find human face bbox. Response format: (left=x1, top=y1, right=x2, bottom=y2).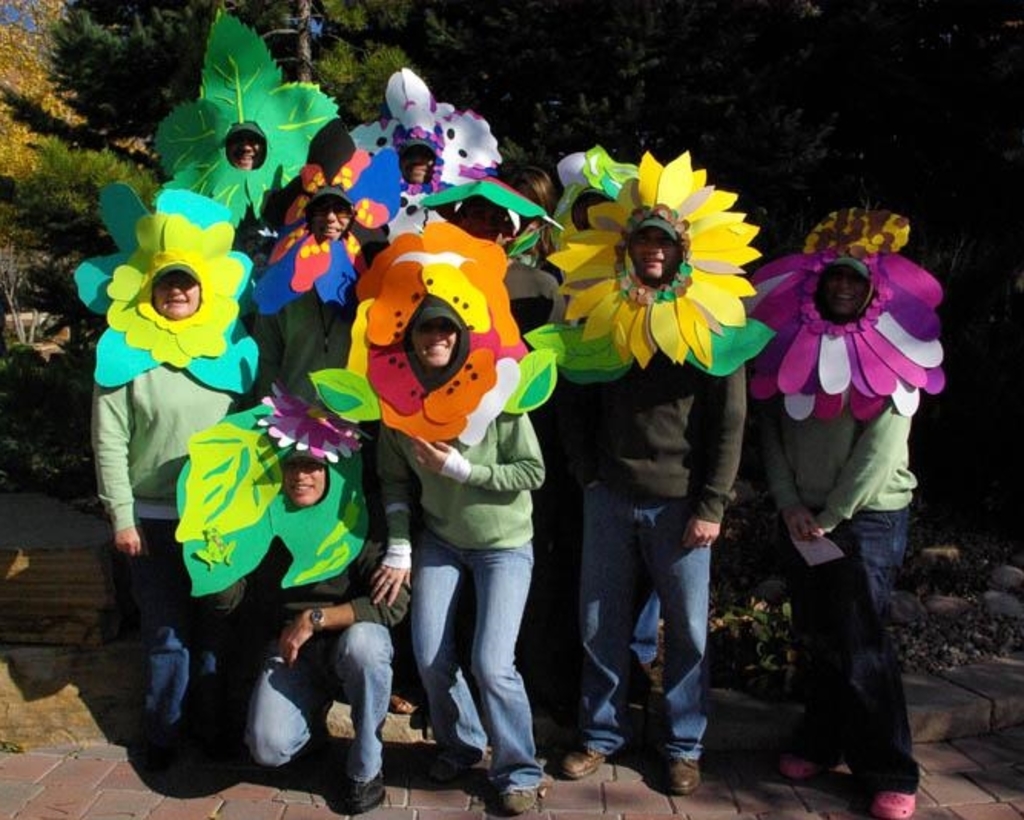
(left=801, top=256, right=874, bottom=322).
